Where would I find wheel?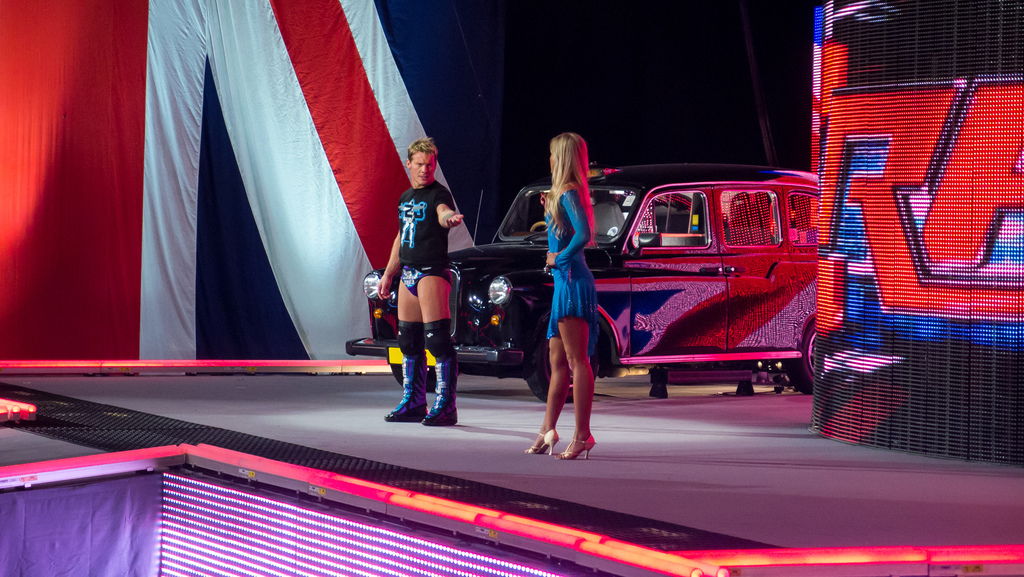
At {"x1": 517, "y1": 302, "x2": 607, "y2": 401}.
